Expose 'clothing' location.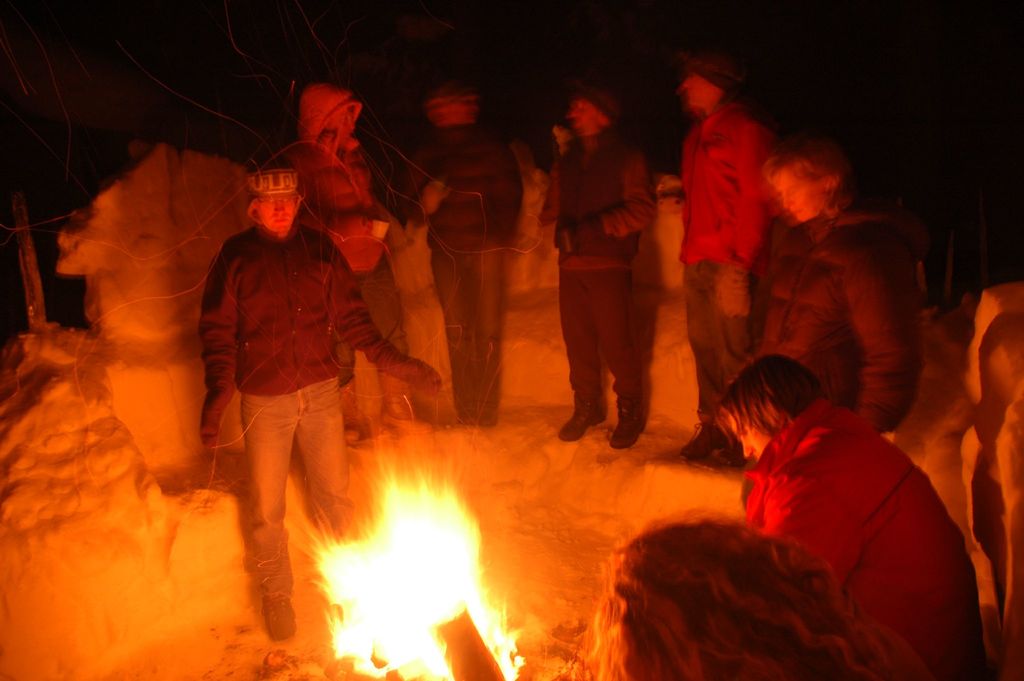
Exposed at {"x1": 186, "y1": 216, "x2": 417, "y2": 612}.
